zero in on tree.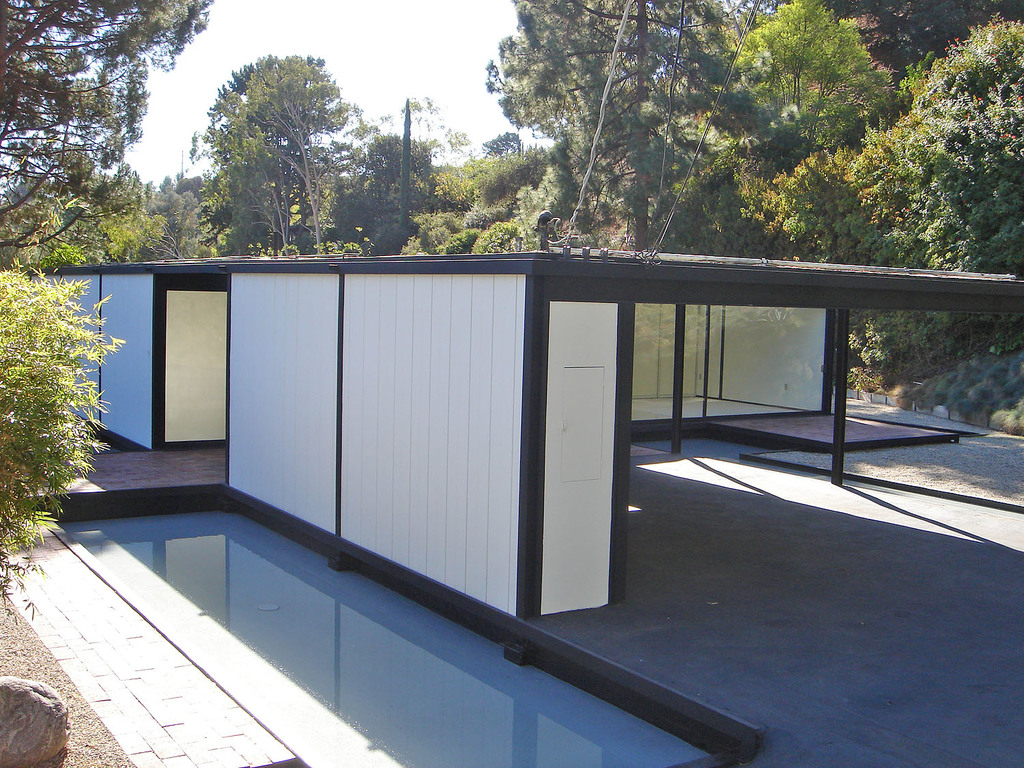
Zeroed in: {"x1": 186, "y1": 40, "x2": 367, "y2": 242}.
